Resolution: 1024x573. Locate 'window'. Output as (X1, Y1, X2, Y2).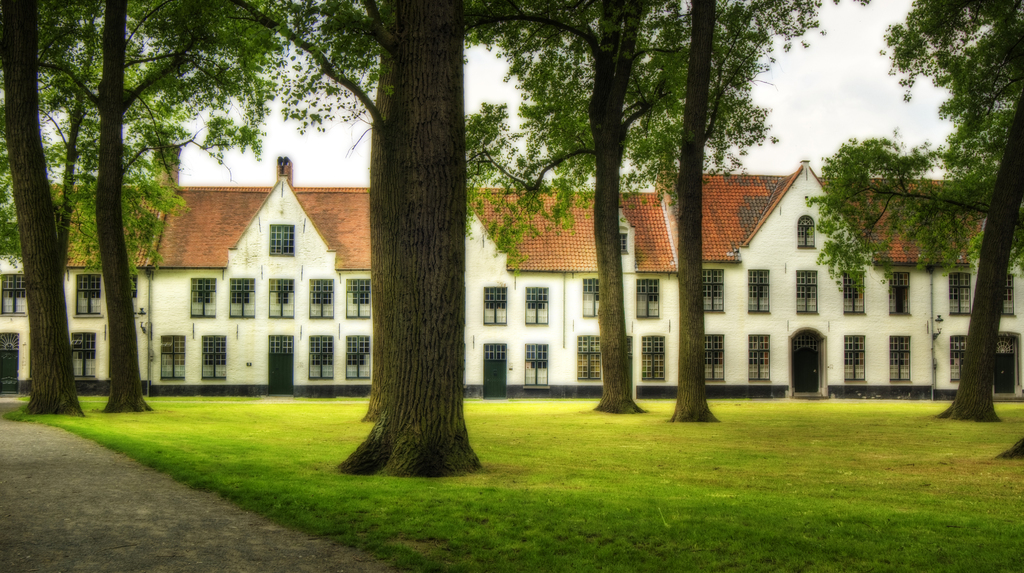
(525, 287, 546, 324).
